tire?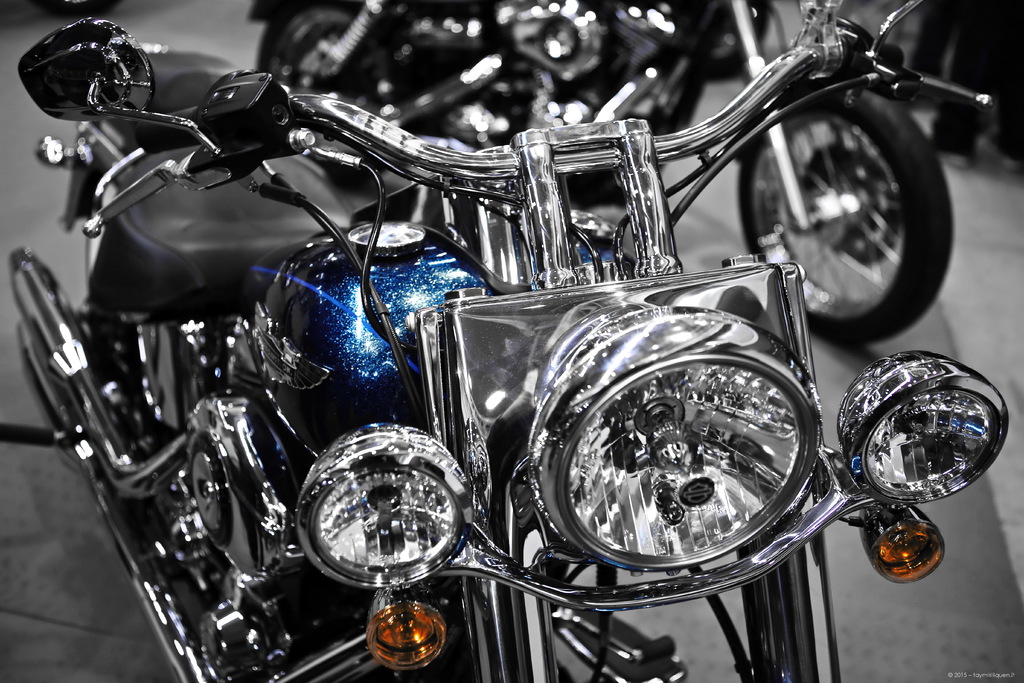
59 198 202 533
